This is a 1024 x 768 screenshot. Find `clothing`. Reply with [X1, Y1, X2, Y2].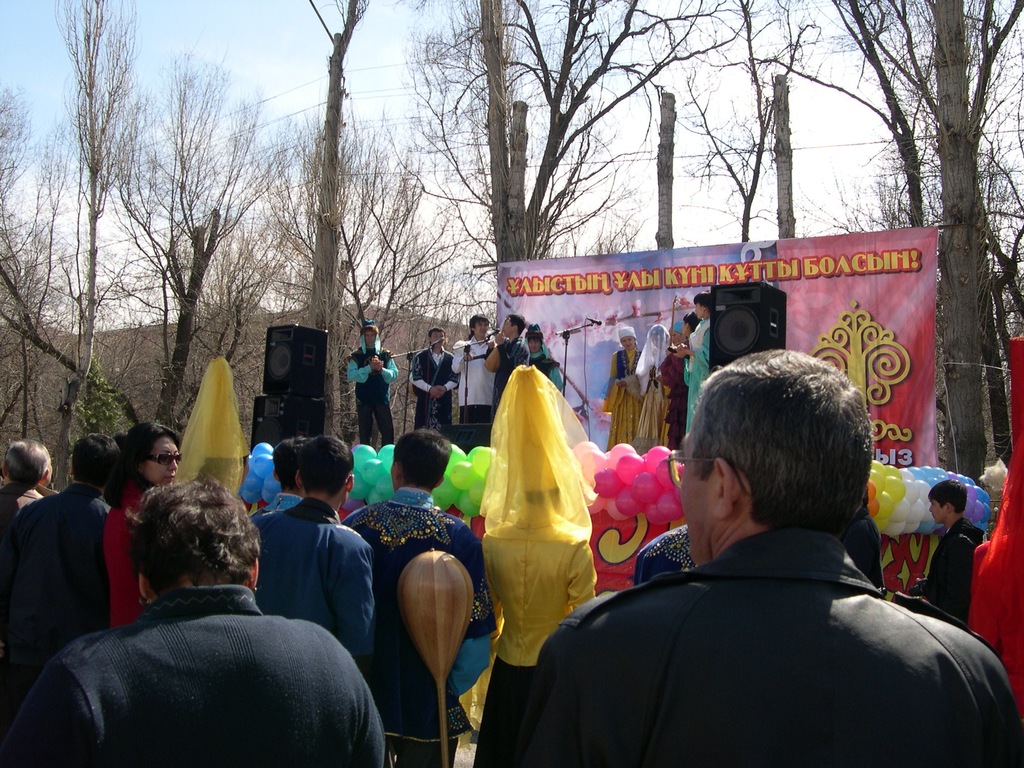
[652, 331, 692, 454].
